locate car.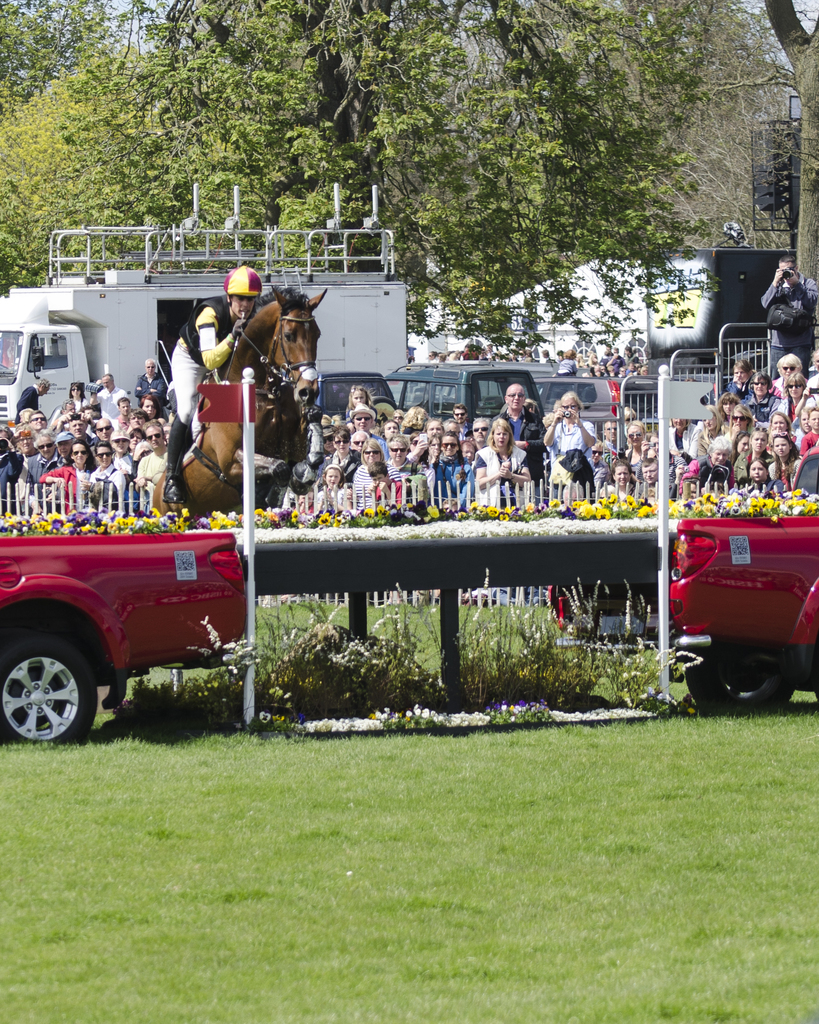
Bounding box: <box>489,380,659,450</box>.
